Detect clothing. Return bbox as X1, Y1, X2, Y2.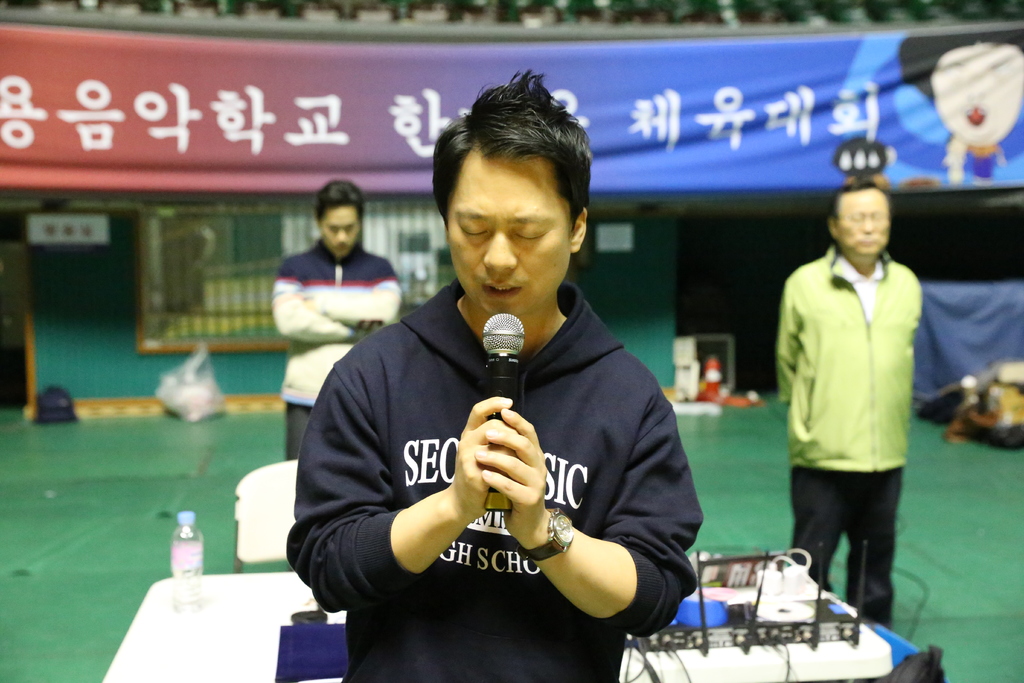
776, 246, 923, 625.
